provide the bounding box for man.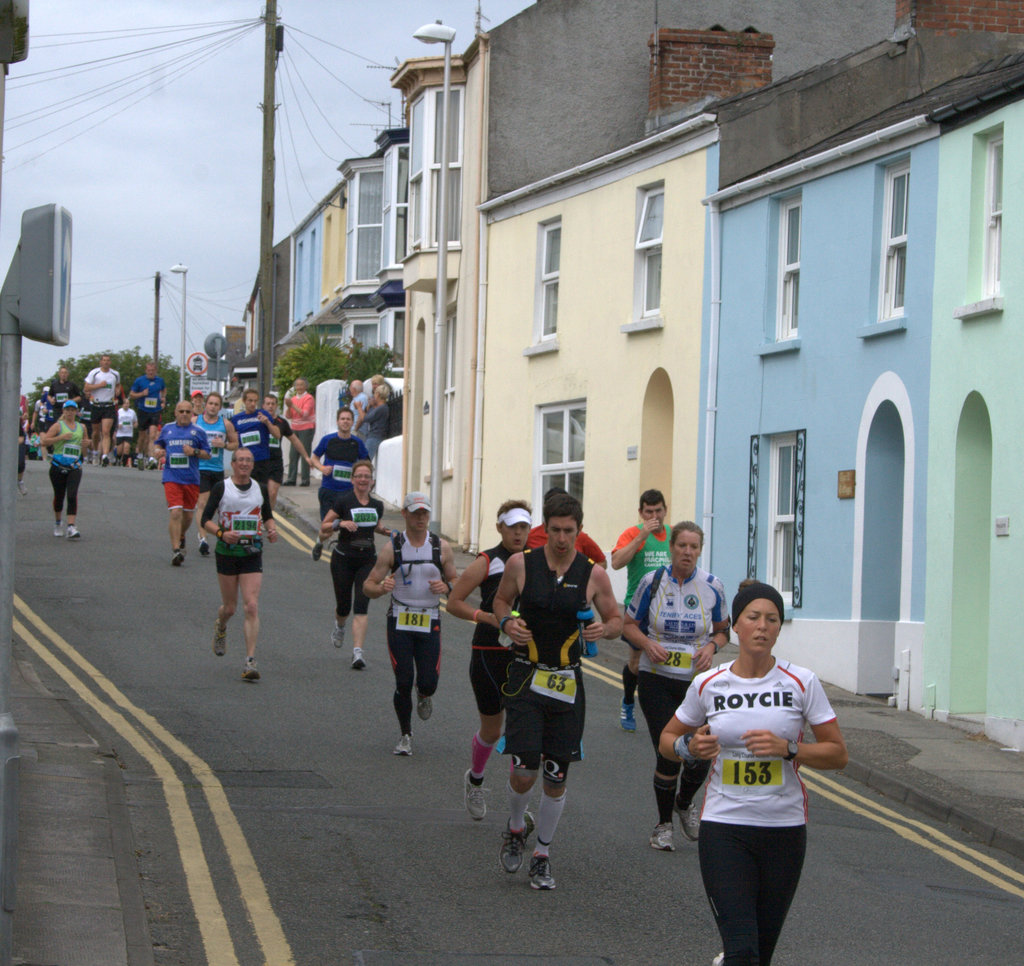
{"x1": 525, "y1": 483, "x2": 611, "y2": 569}.
